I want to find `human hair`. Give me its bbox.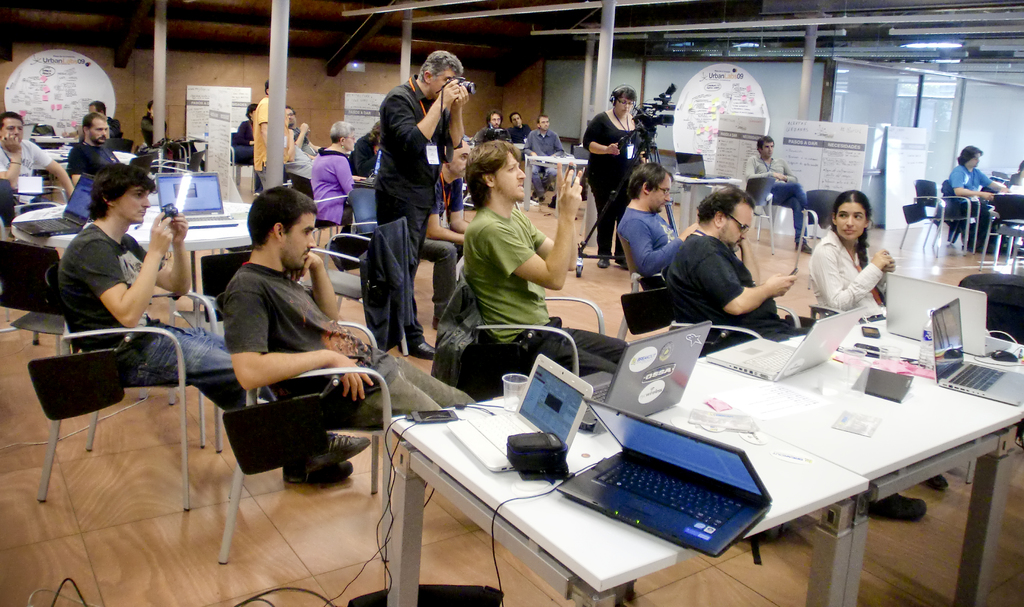
[left=86, top=160, right=157, bottom=222].
